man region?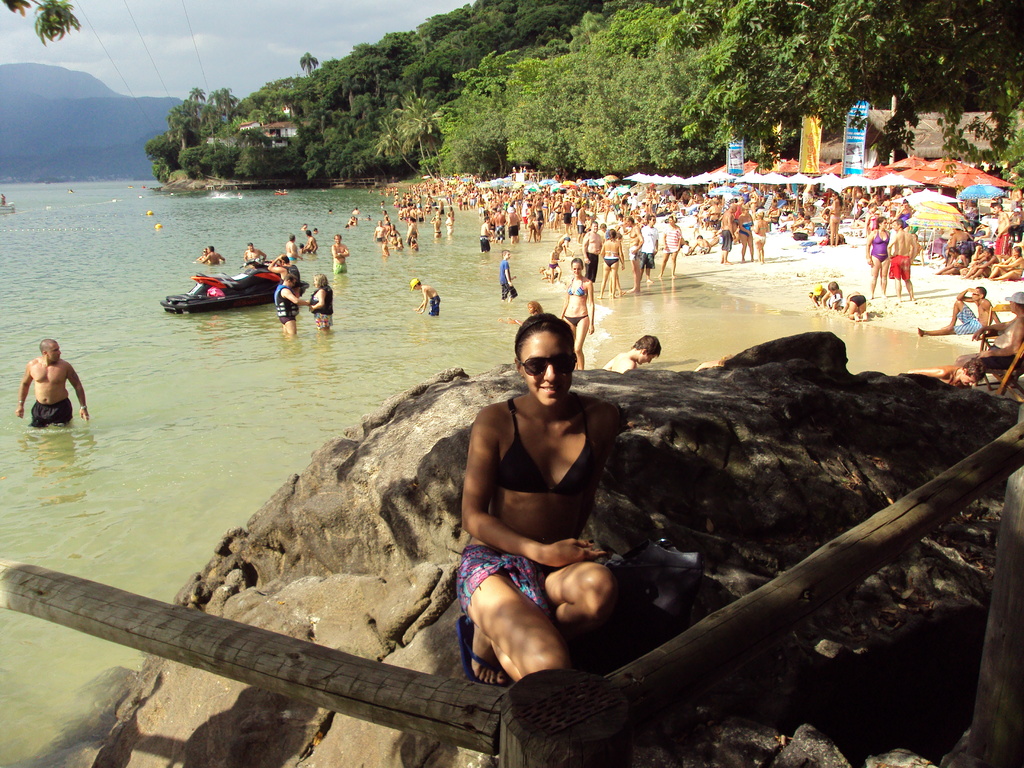
x1=625 y1=216 x2=644 y2=292
